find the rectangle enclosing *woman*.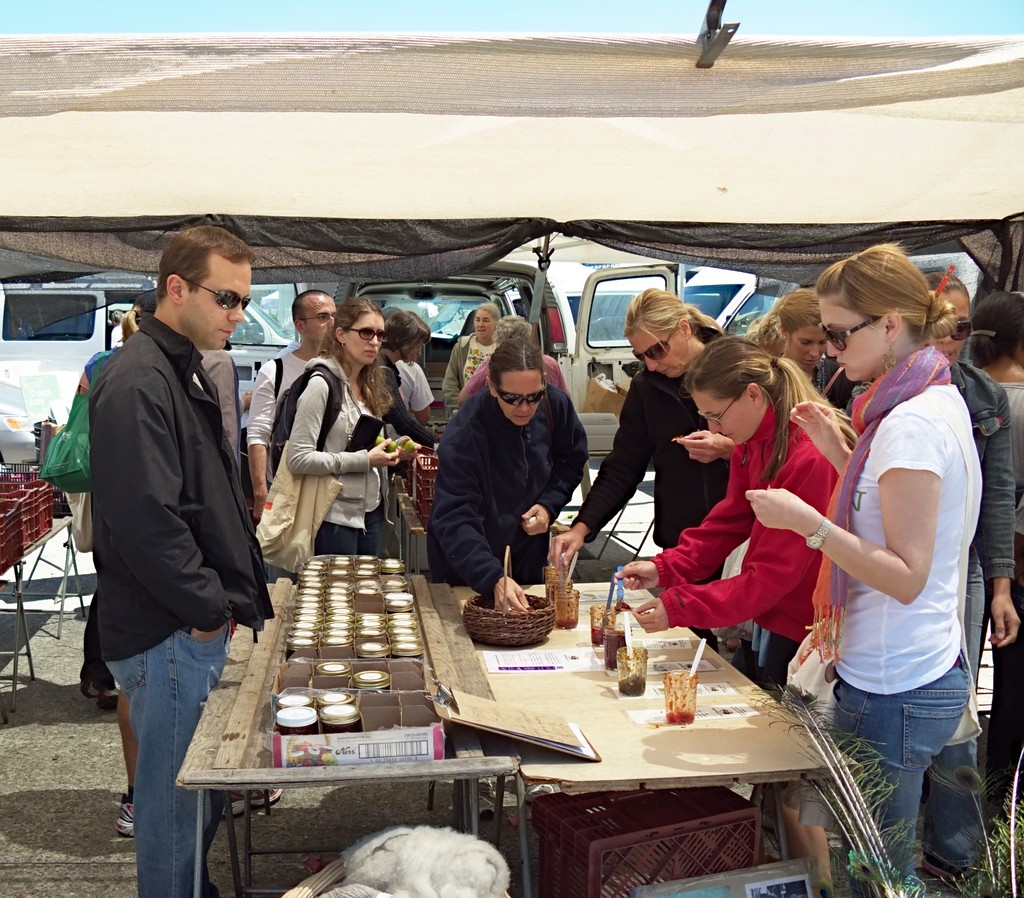
(x1=615, y1=333, x2=861, y2=674).
